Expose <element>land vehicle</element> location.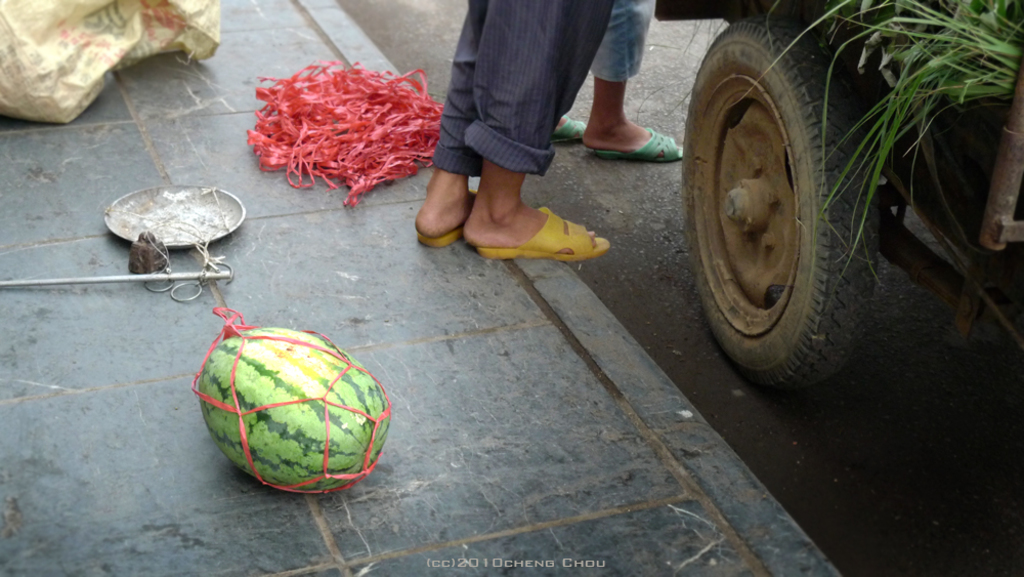
Exposed at rect(590, 0, 976, 459).
